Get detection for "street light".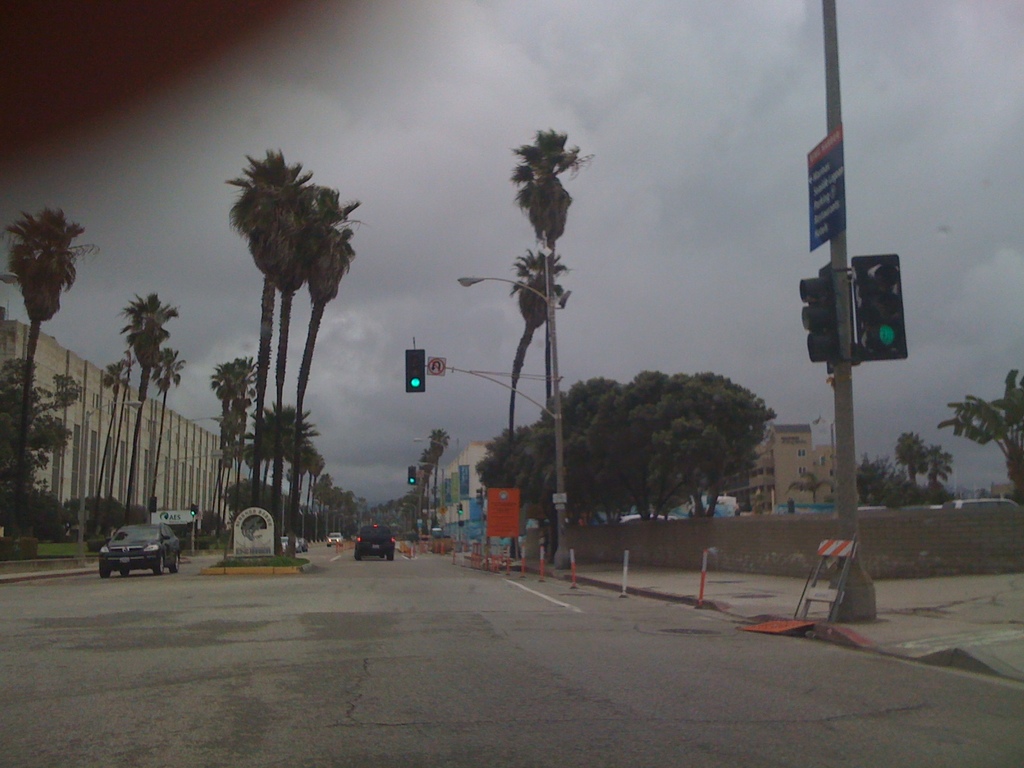
Detection: [317, 502, 329, 538].
